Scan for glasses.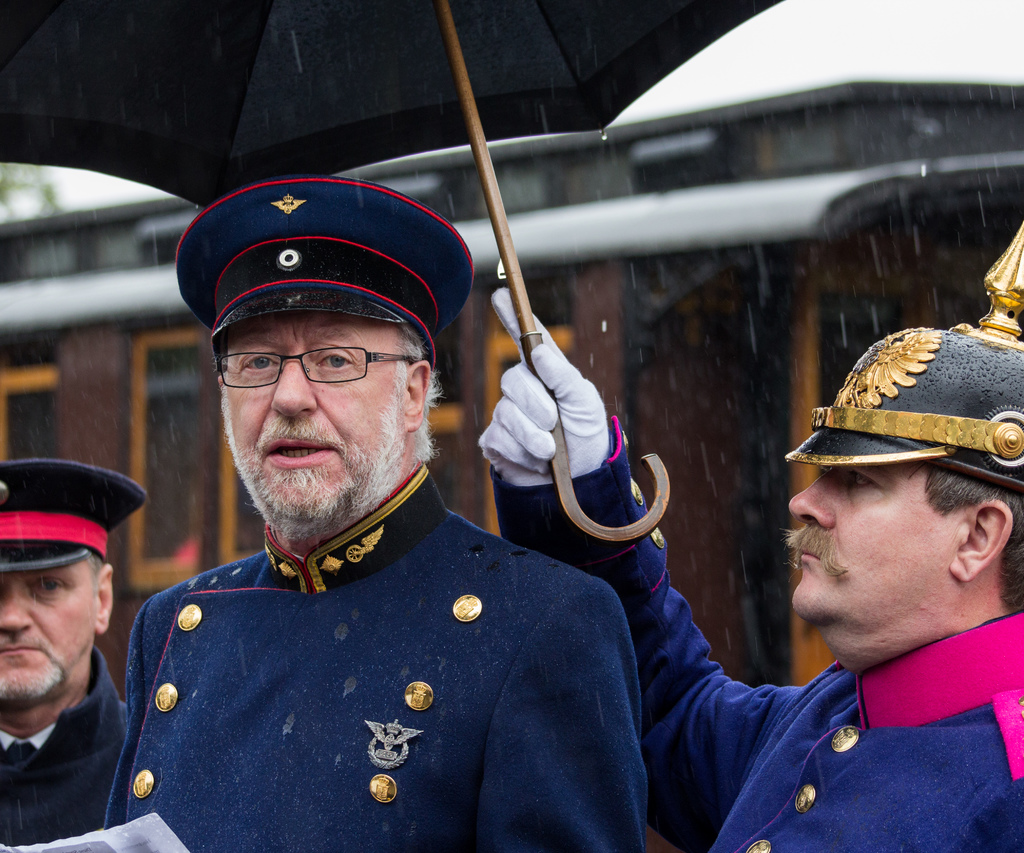
Scan result: bbox(219, 338, 428, 389).
